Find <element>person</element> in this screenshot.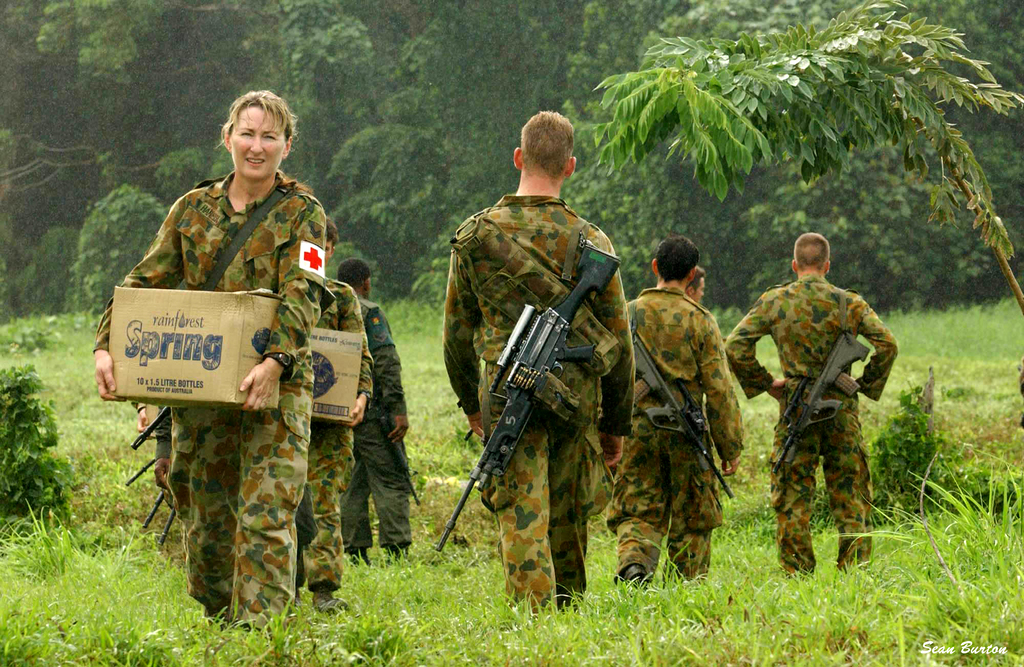
The bounding box for <element>person</element> is 604/237/745/592.
